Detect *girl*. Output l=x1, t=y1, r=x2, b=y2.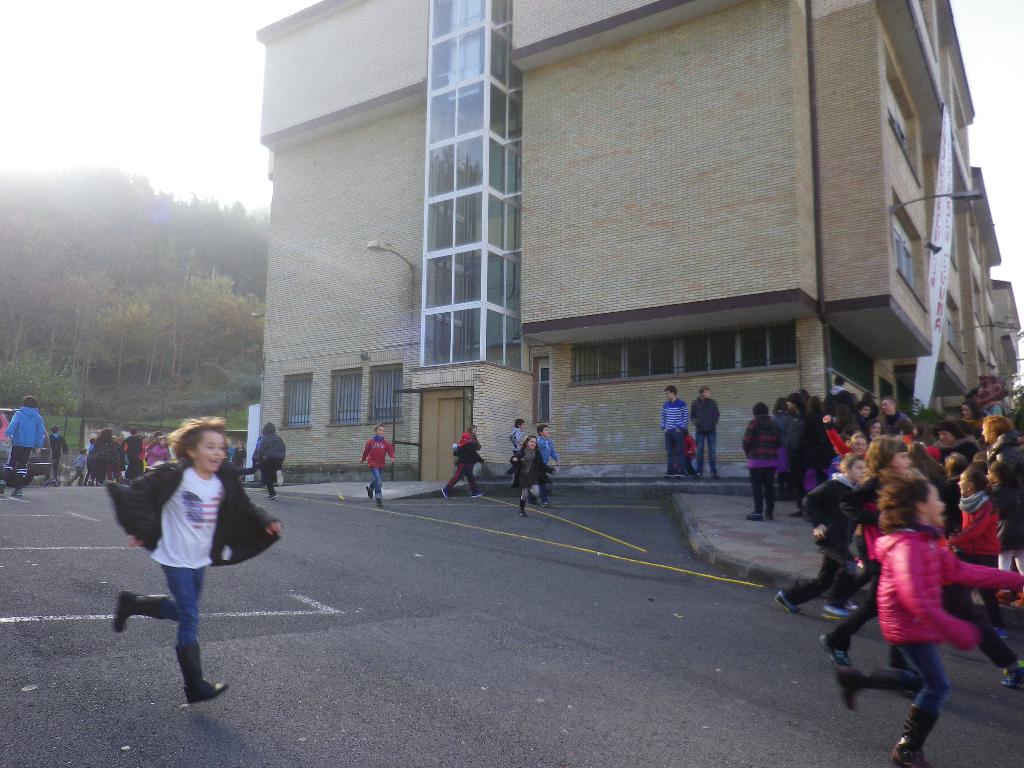
l=783, t=393, r=809, b=513.
